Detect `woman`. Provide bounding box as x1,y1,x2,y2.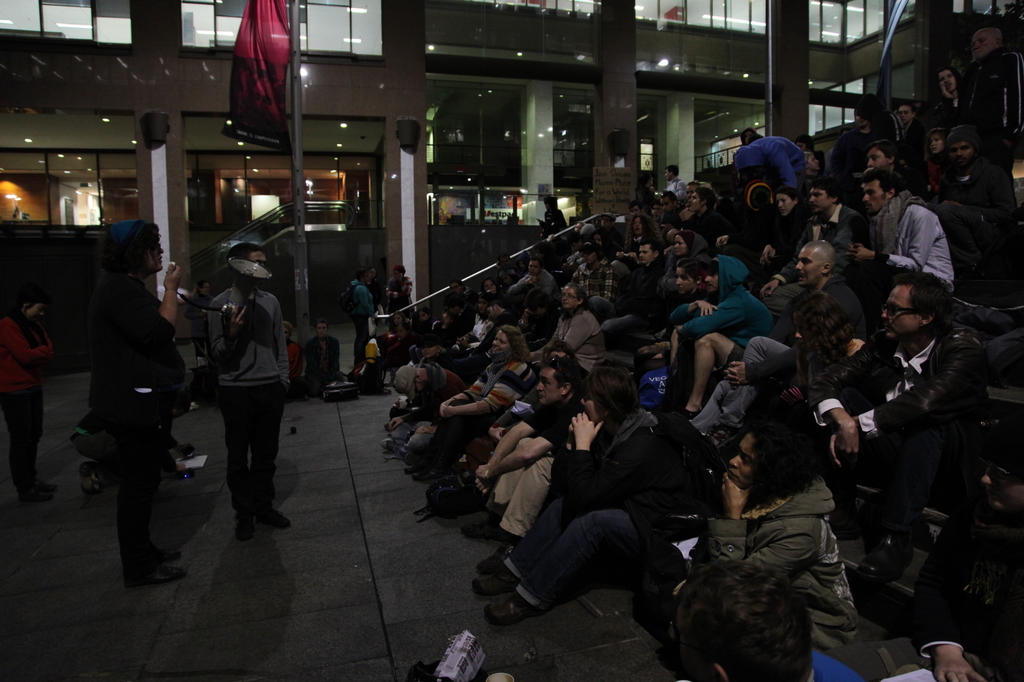
415,329,541,481.
